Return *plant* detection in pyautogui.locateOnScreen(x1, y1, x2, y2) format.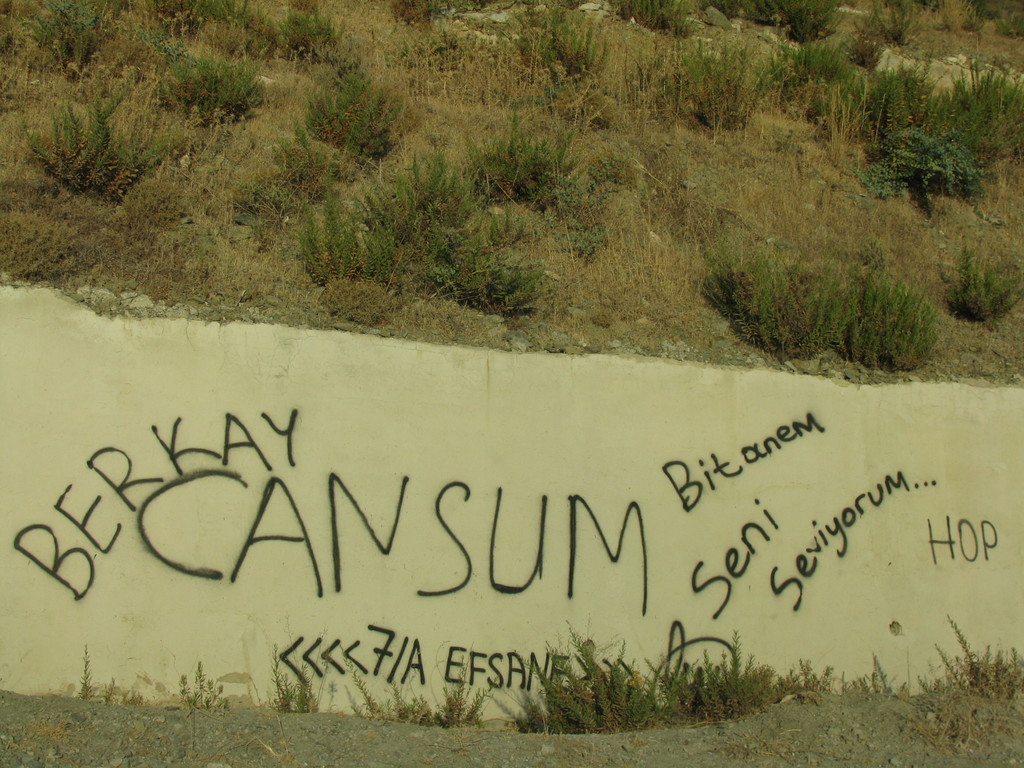
pyautogui.locateOnScreen(928, 0, 990, 29).
